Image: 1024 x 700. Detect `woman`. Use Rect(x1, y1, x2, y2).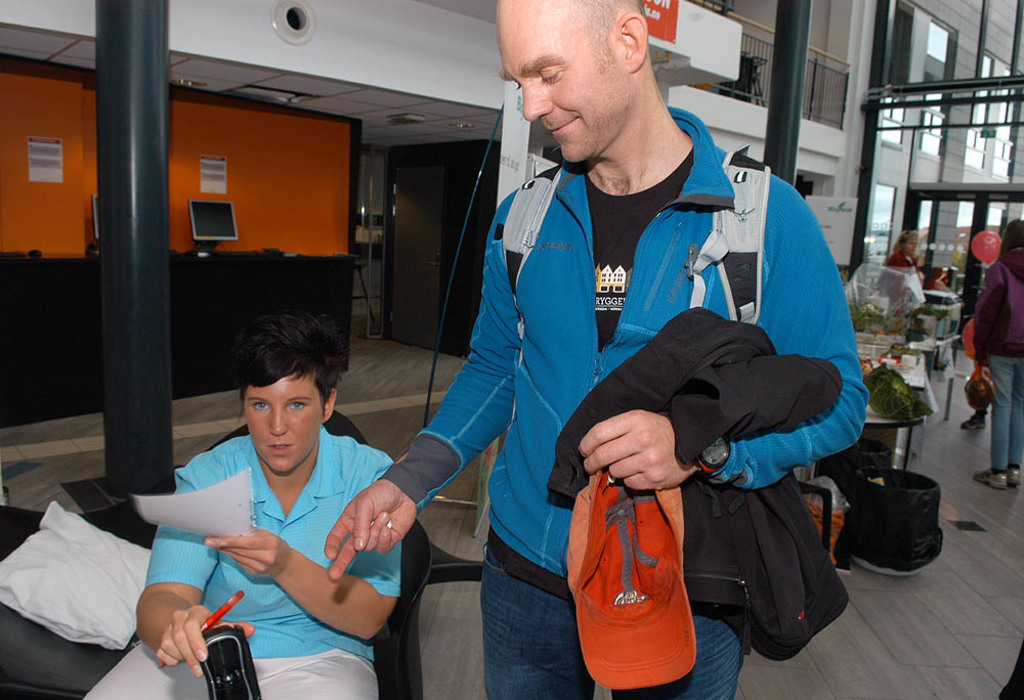
Rect(136, 296, 413, 688).
